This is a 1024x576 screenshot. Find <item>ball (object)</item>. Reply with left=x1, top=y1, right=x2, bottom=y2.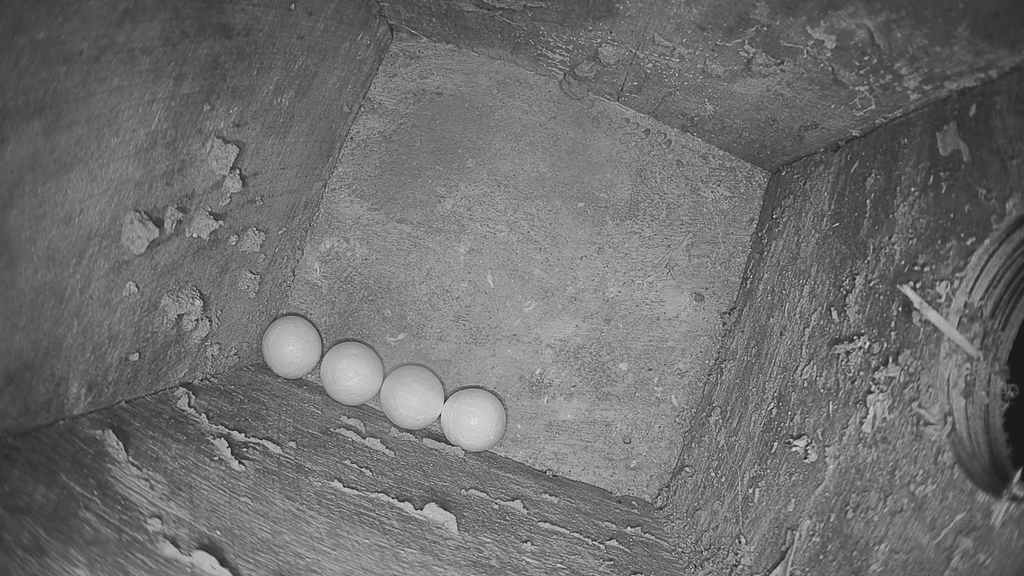
left=438, top=387, right=504, bottom=452.
